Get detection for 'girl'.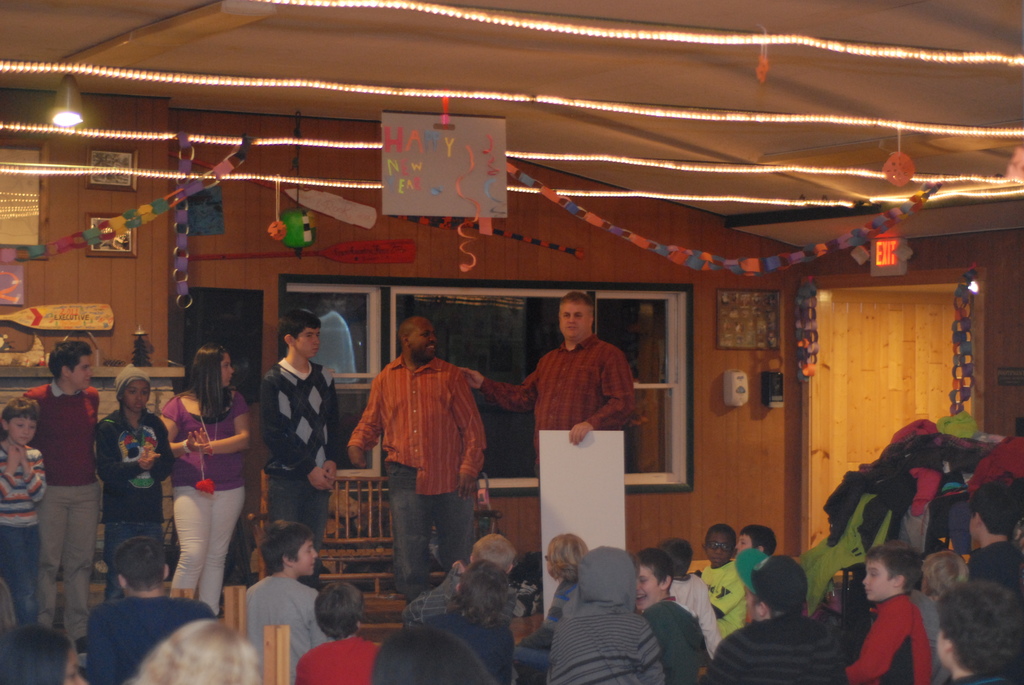
Detection: [429, 560, 518, 684].
